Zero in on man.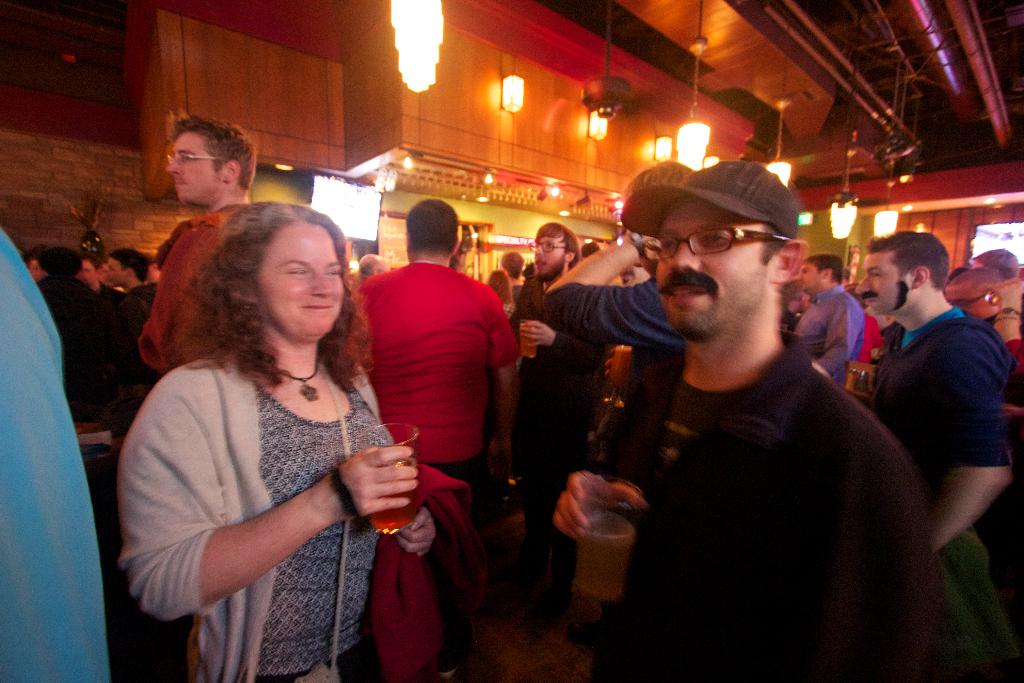
Zeroed in: <box>137,110,257,374</box>.
